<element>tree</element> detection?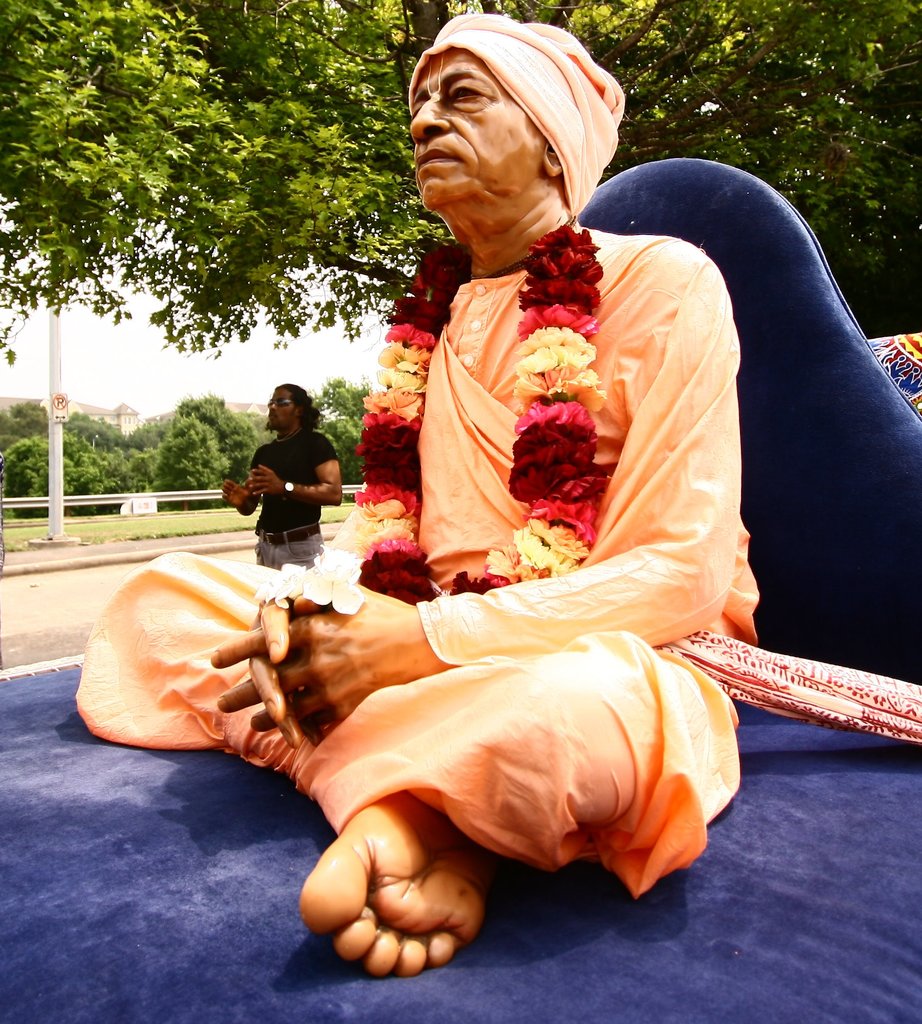
(0, 391, 61, 463)
